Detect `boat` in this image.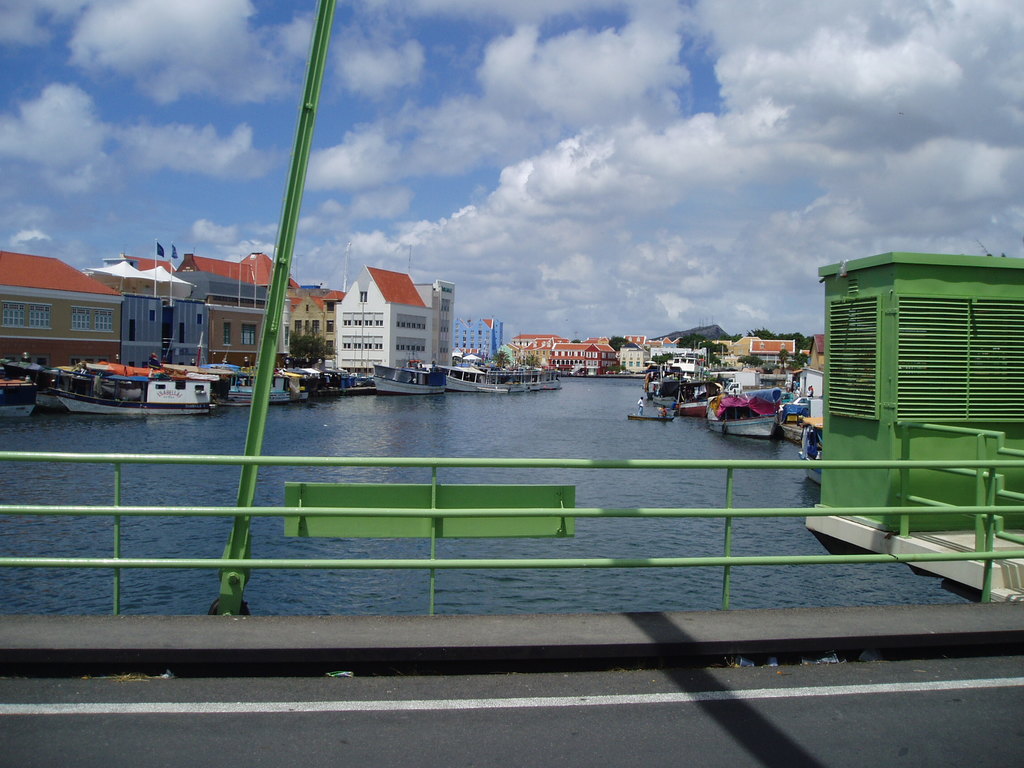
Detection: 702:387:787:443.
